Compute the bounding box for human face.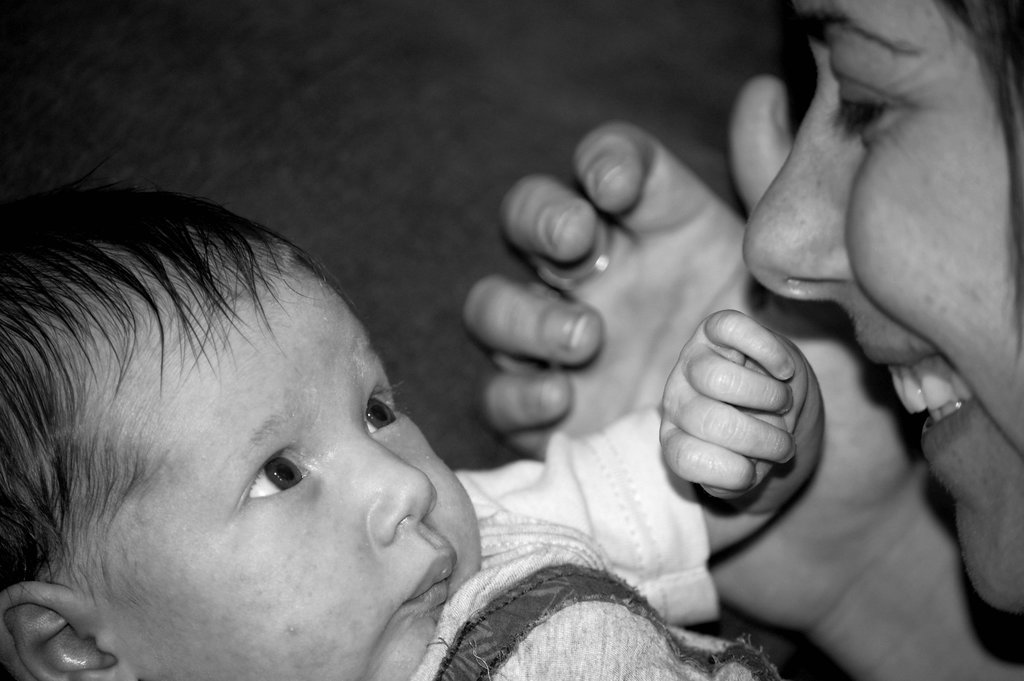
detection(741, 0, 1023, 608).
